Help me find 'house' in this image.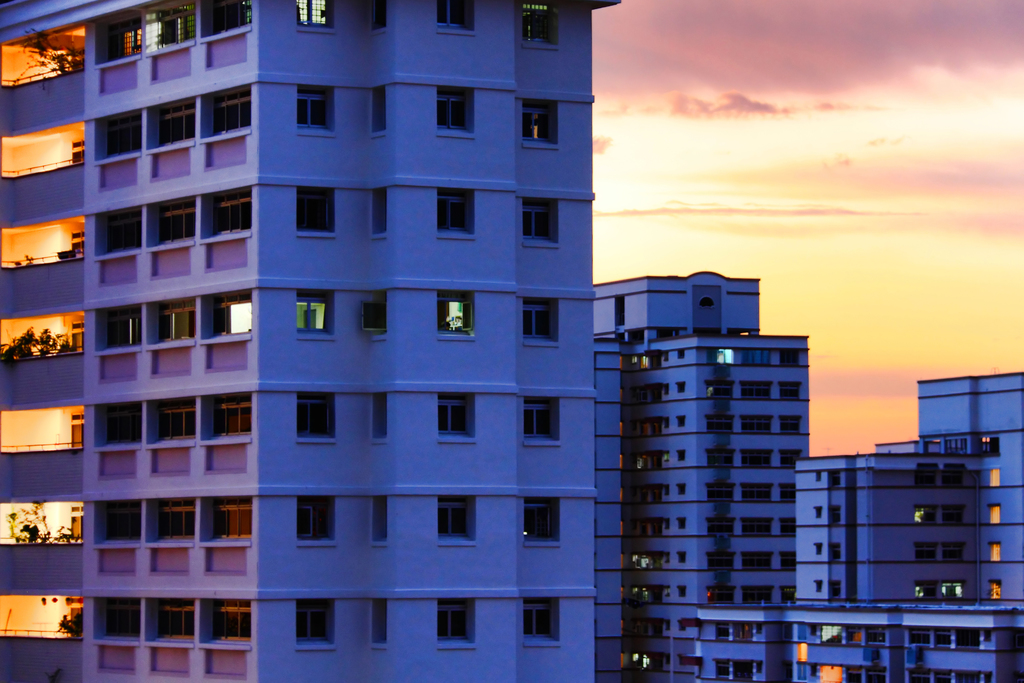
Found it: detection(4, 0, 635, 675).
